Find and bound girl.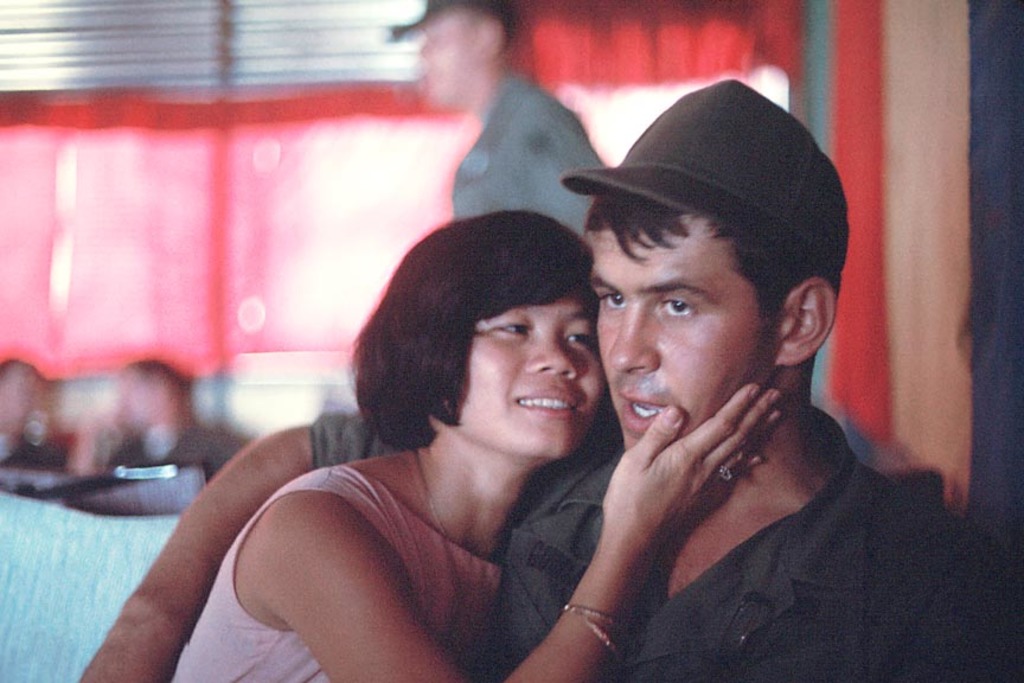
Bound: [x1=158, y1=205, x2=788, y2=682].
